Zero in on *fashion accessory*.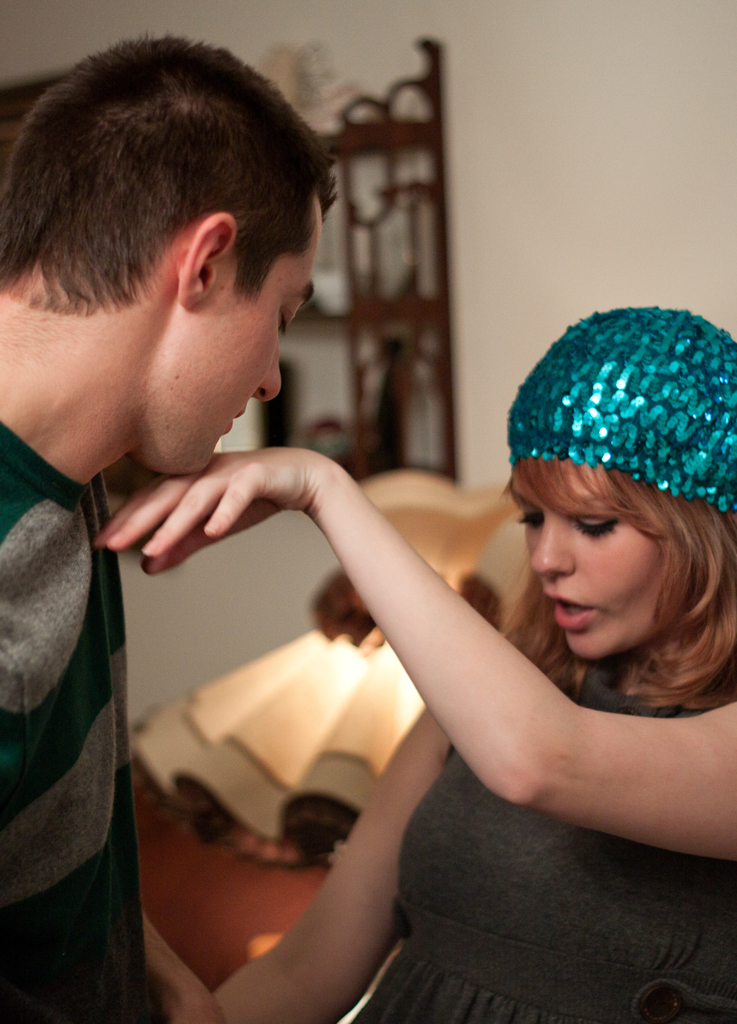
Zeroed in: (506, 308, 736, 511).
